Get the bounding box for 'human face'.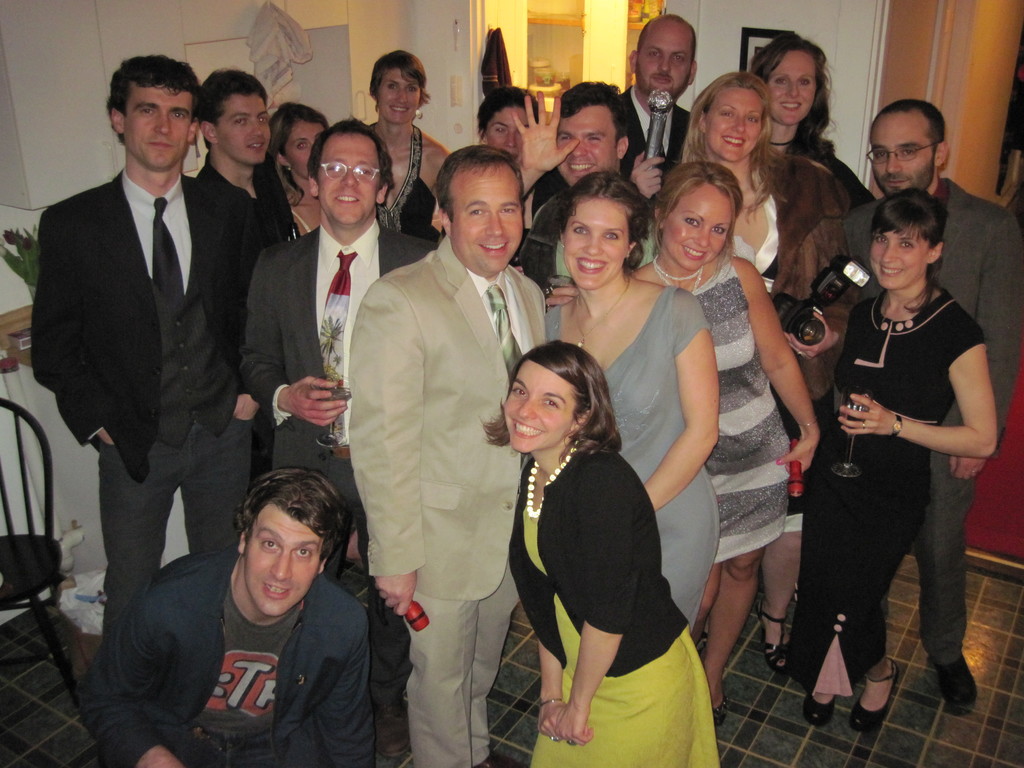
(244, 500, 326, 617).
